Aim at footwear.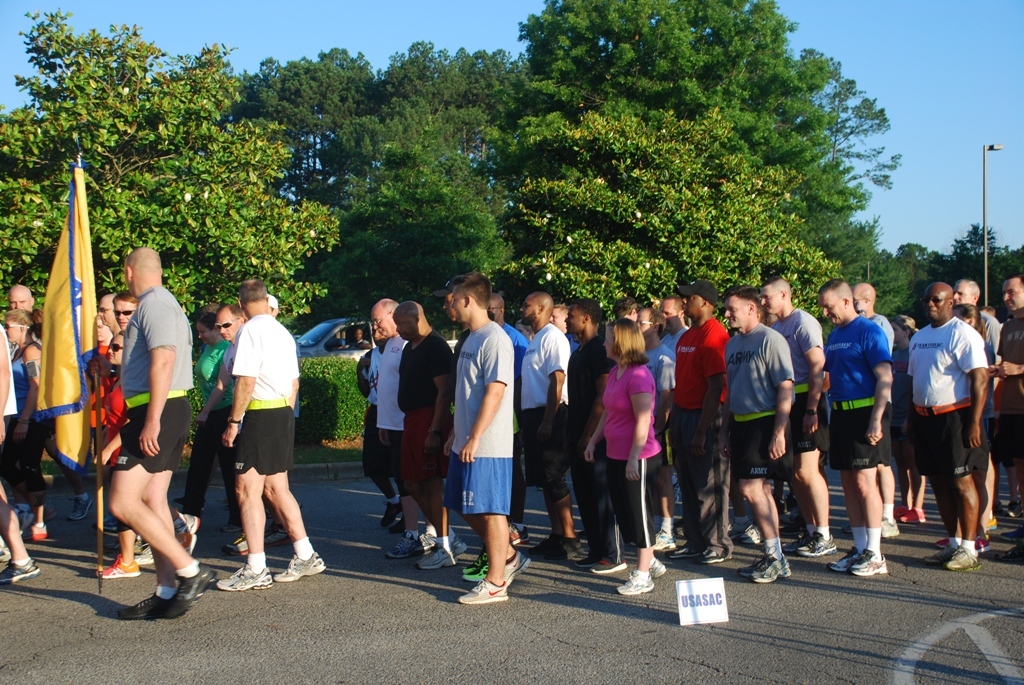
Aimed at (138, 546, 154, 563).
